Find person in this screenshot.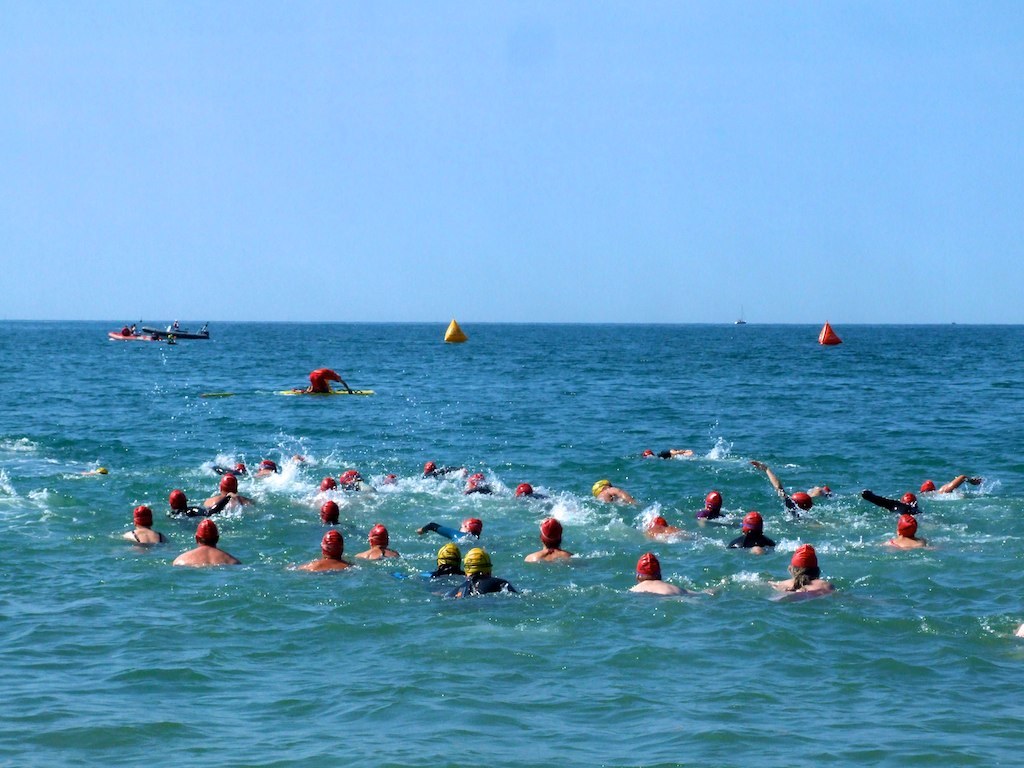
The bounding box for person is (641, 445, 695, 459).
